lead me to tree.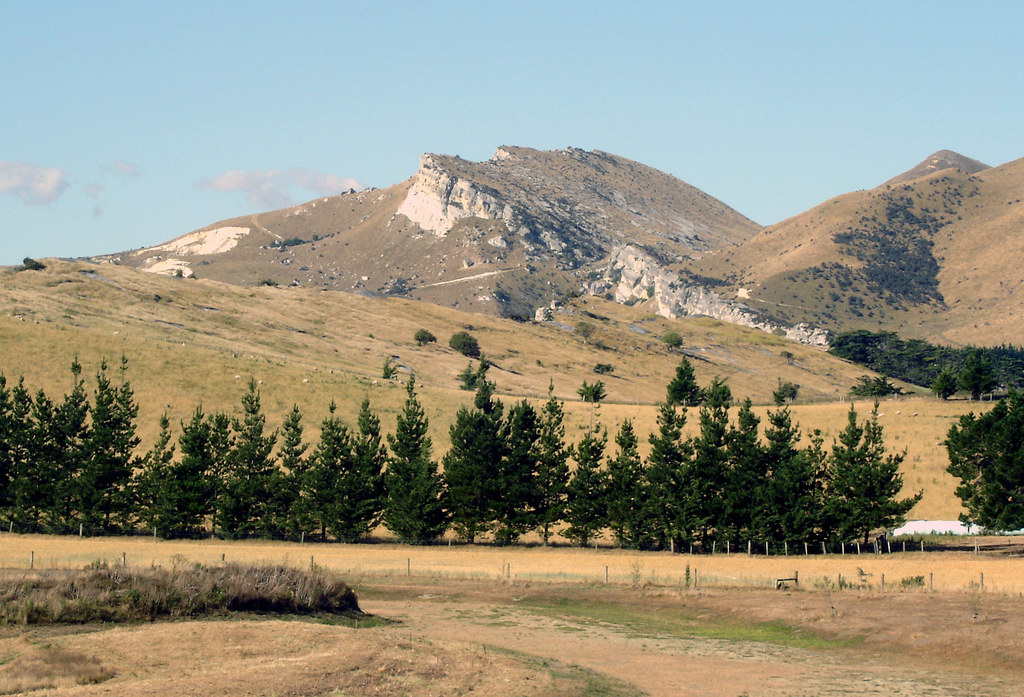
Lead to region(578, 379, 602, 401).
